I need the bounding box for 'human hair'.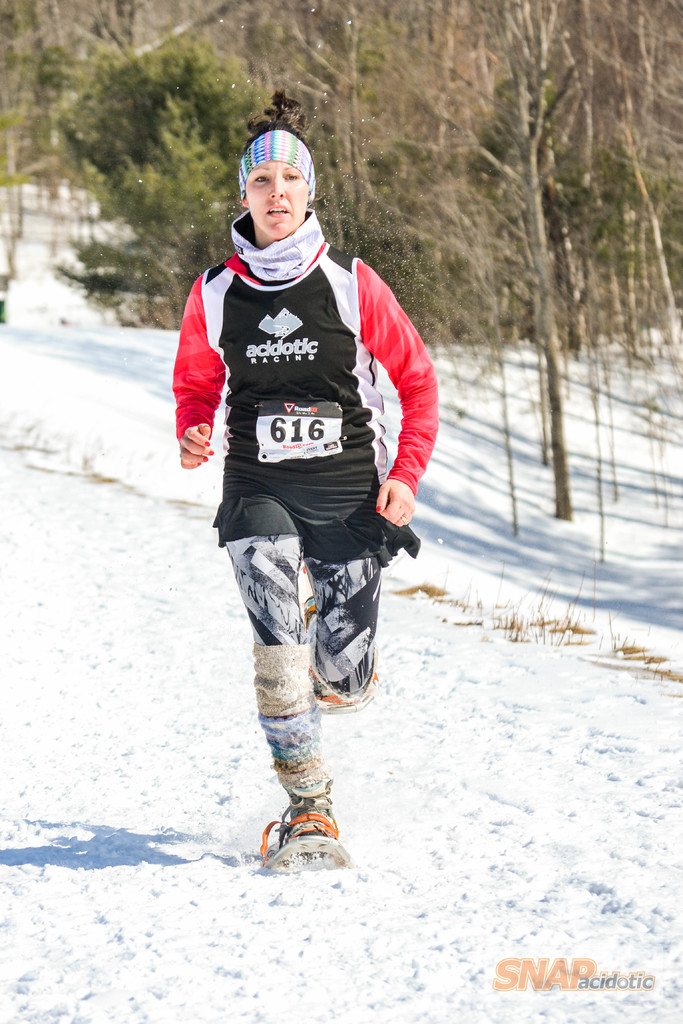
Here it is: 238/88/309/154.
